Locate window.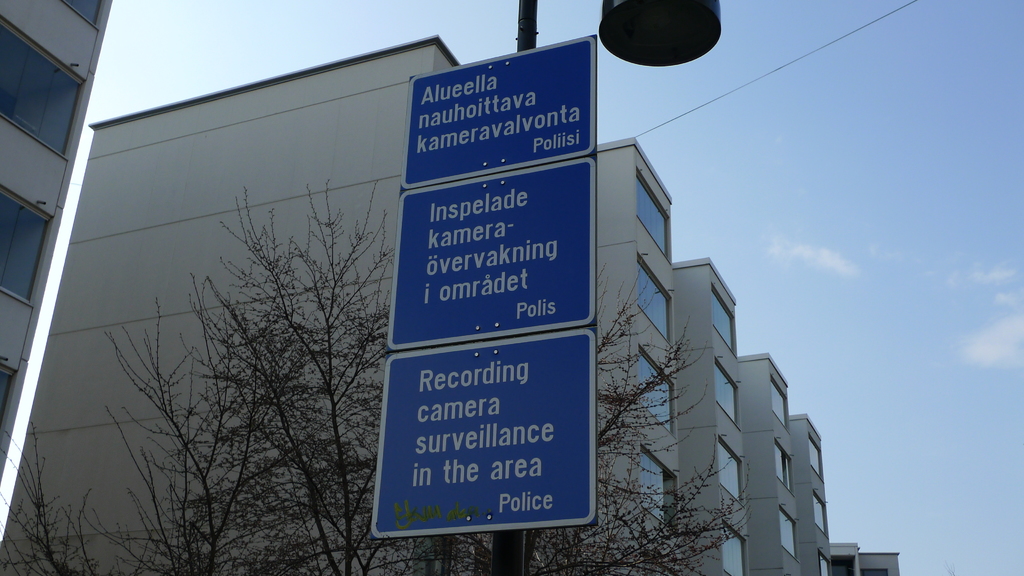
Bounding box: rect(814, 547, 828, 575).
